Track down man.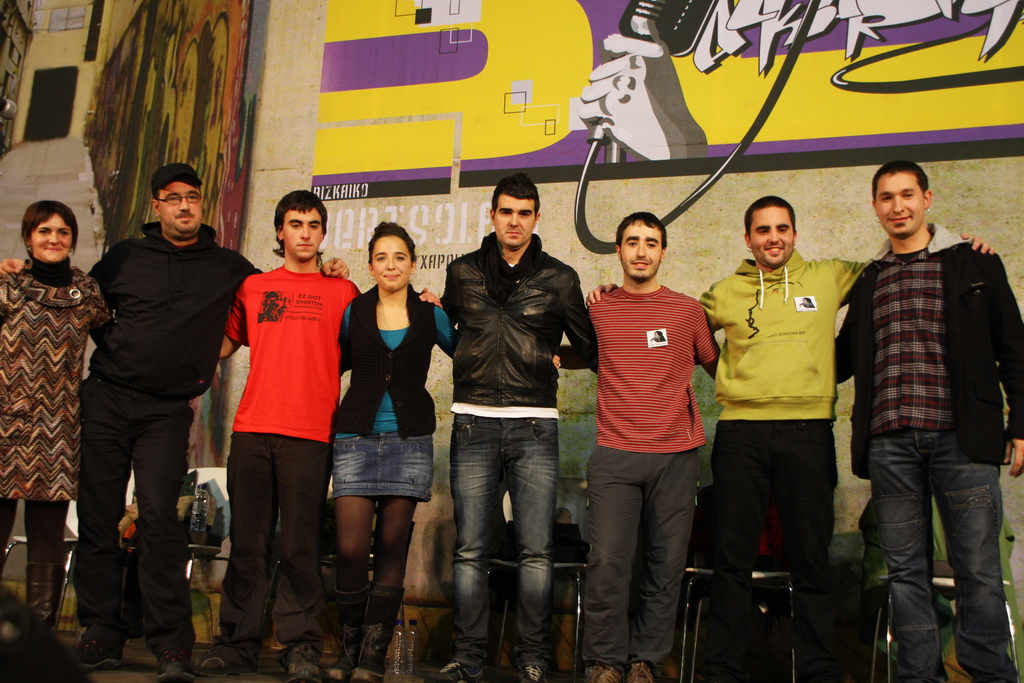
Tracked to bbox(440, 173, 598, 682).
